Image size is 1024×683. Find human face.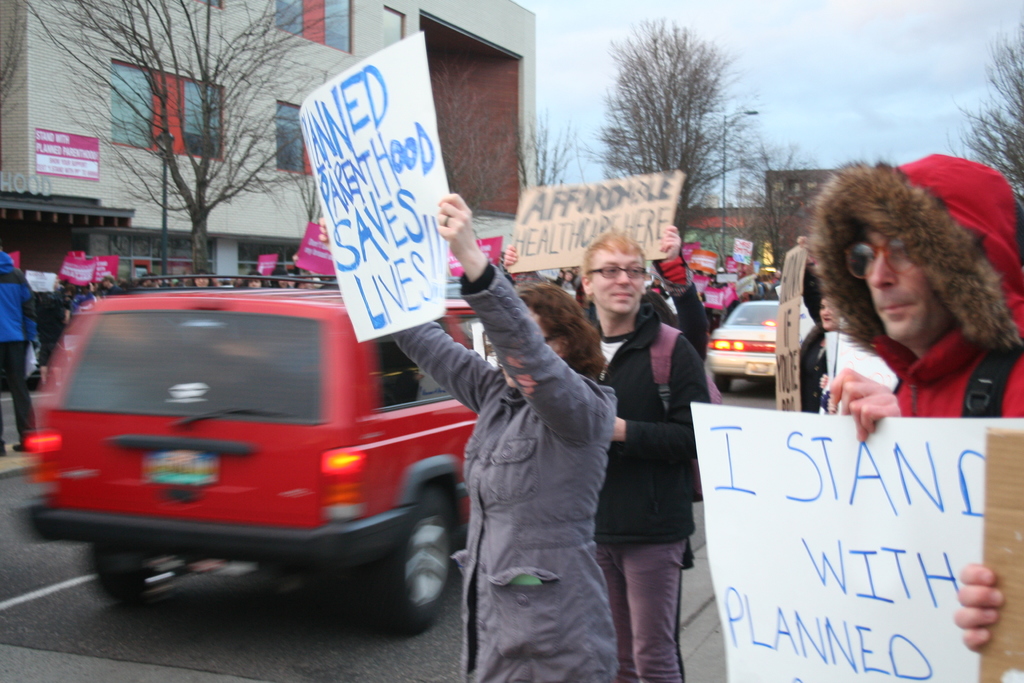
(820, 299, 843, 331).
